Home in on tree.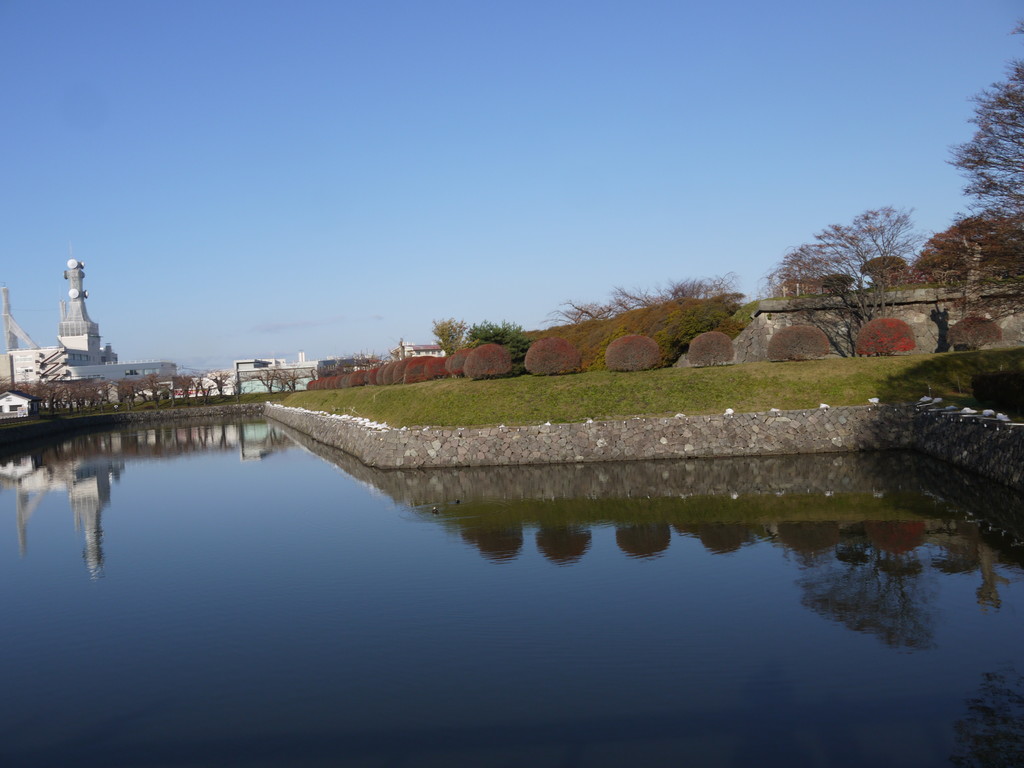
Homed in at box(67, 378, 92, 416).
